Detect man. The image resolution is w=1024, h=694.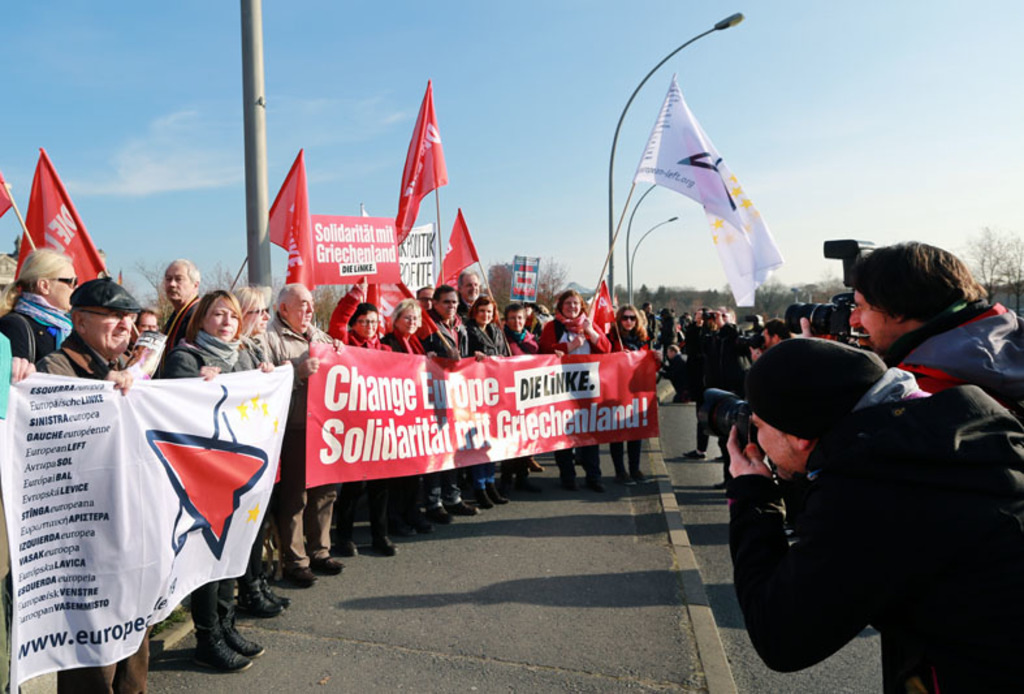
453,270,488,320.
